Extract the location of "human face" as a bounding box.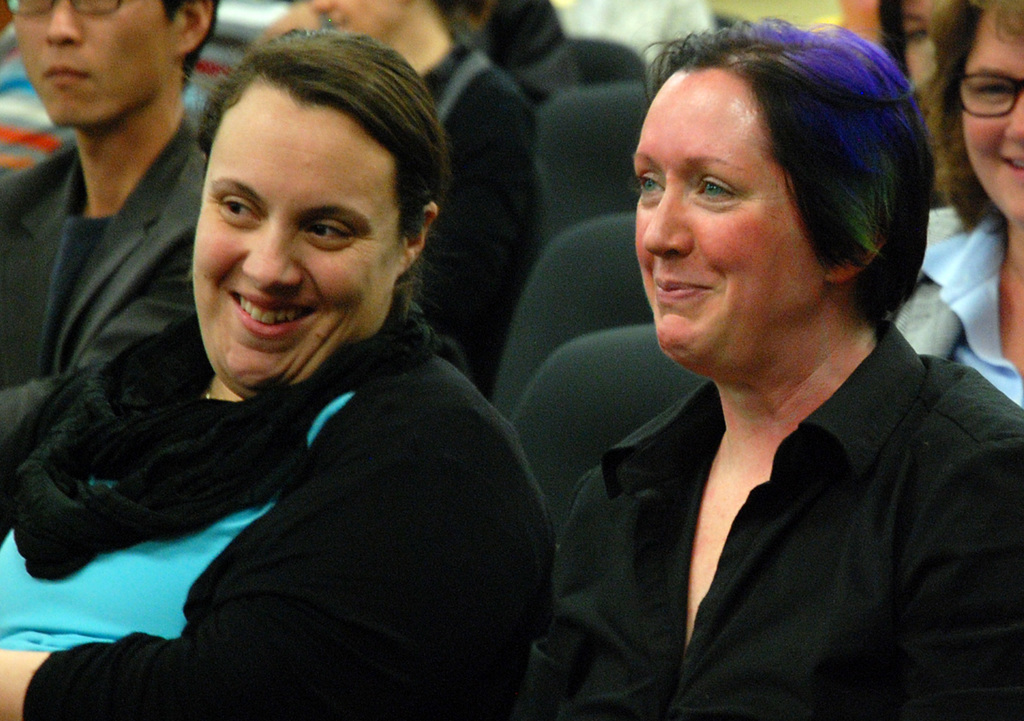
191/76/413/382.
